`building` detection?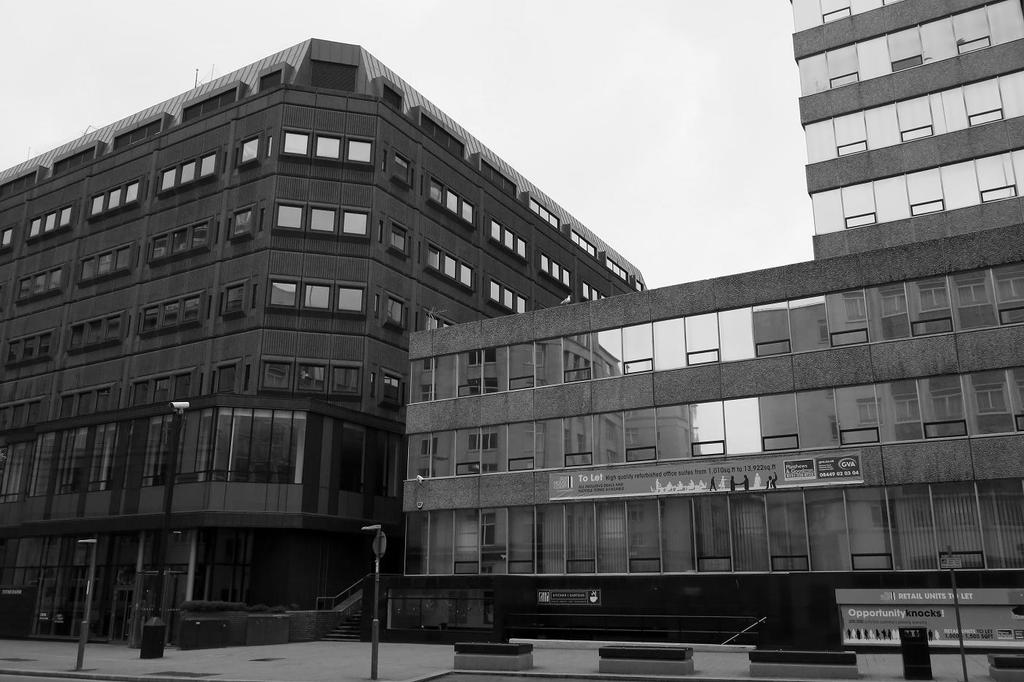
0,38,648,647
